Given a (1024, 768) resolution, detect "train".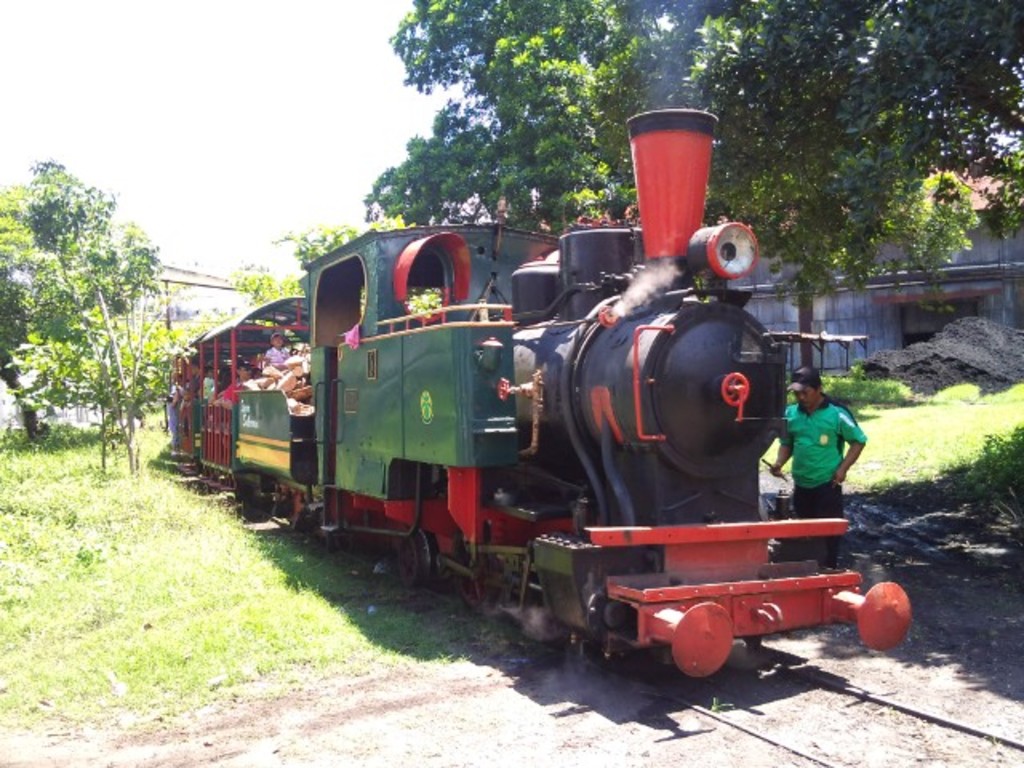
x1=168, y1=109, x2=910, y2=674.
